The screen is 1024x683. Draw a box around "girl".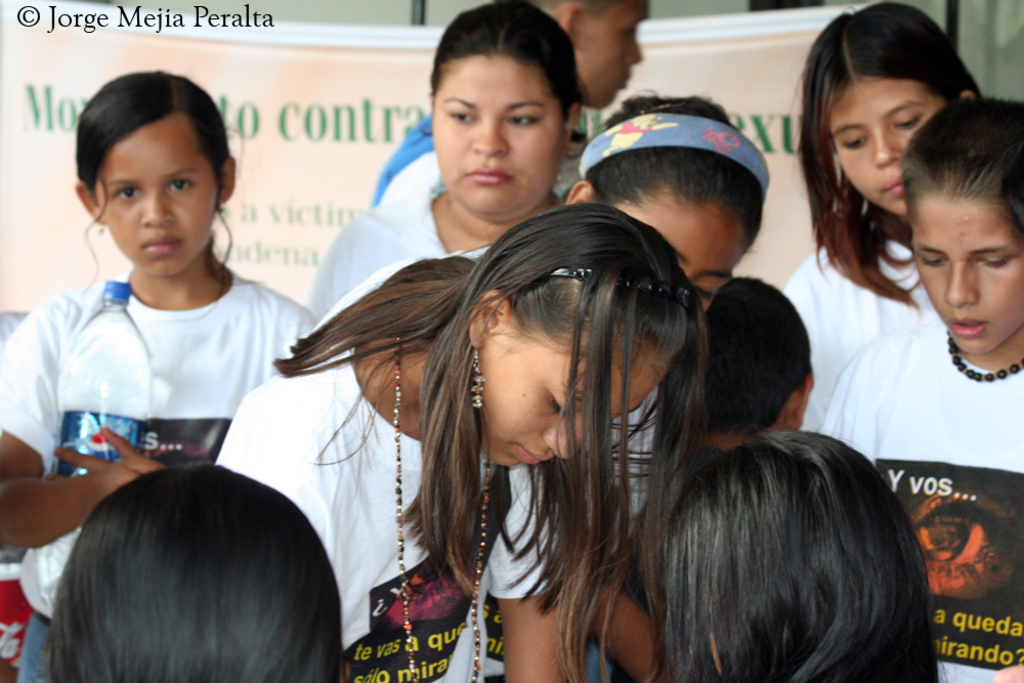
46:462:351:682.
